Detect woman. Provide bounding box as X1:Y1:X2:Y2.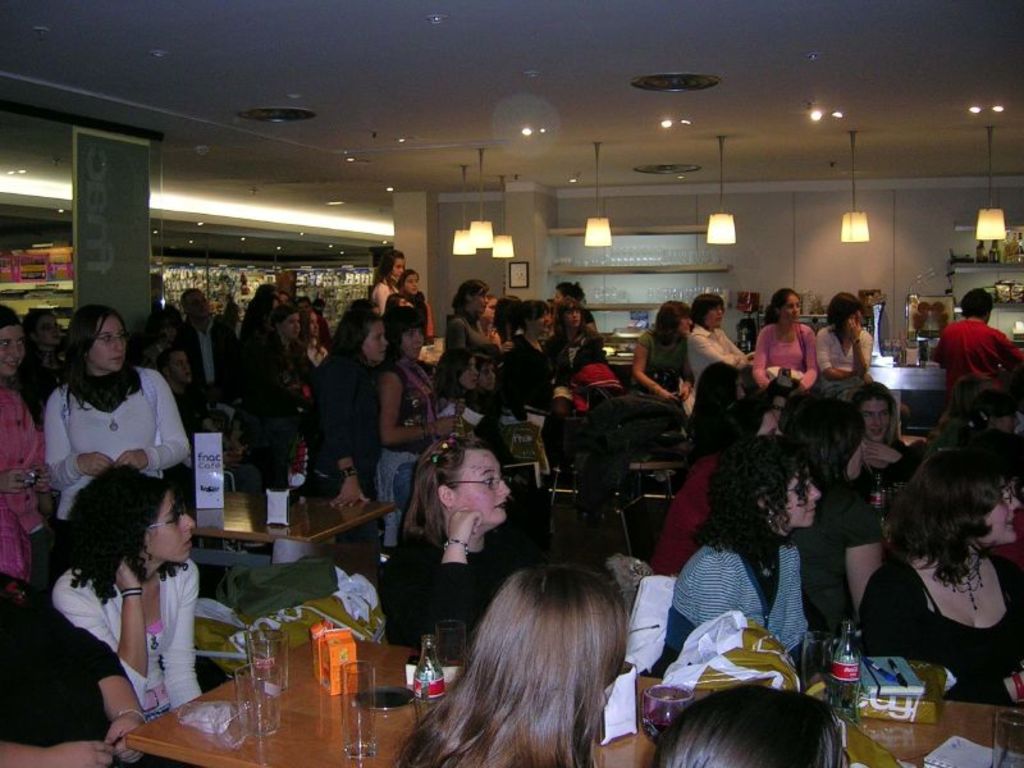
26:314:184:539.
